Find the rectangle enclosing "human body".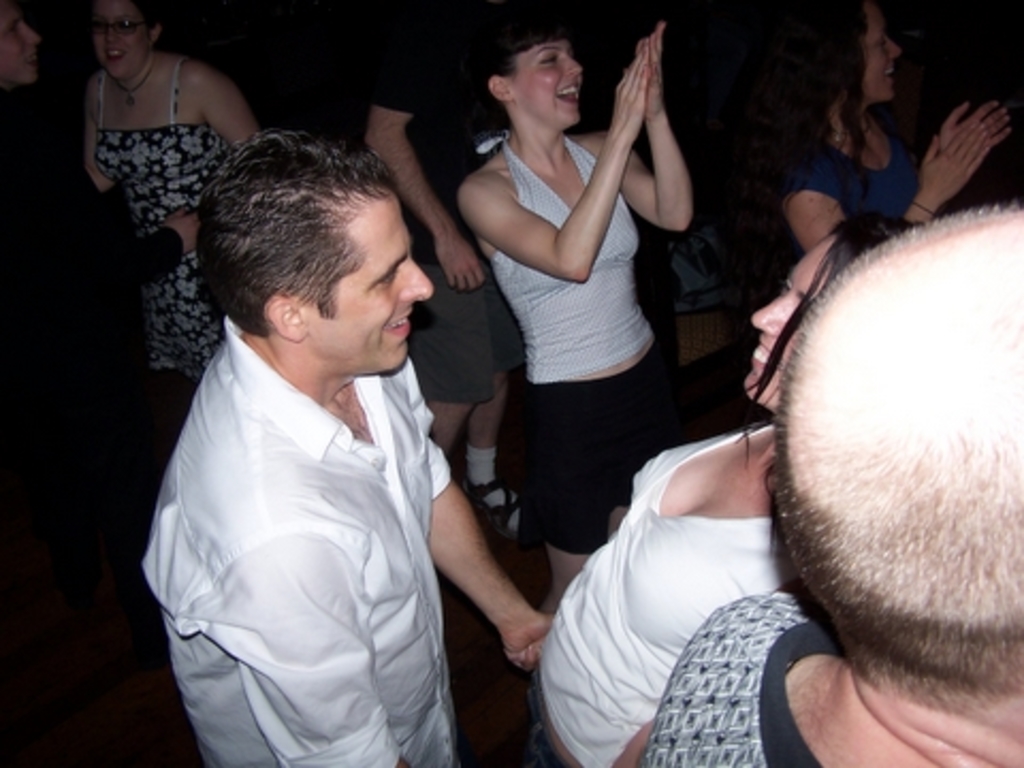
768,6,1005,250.
